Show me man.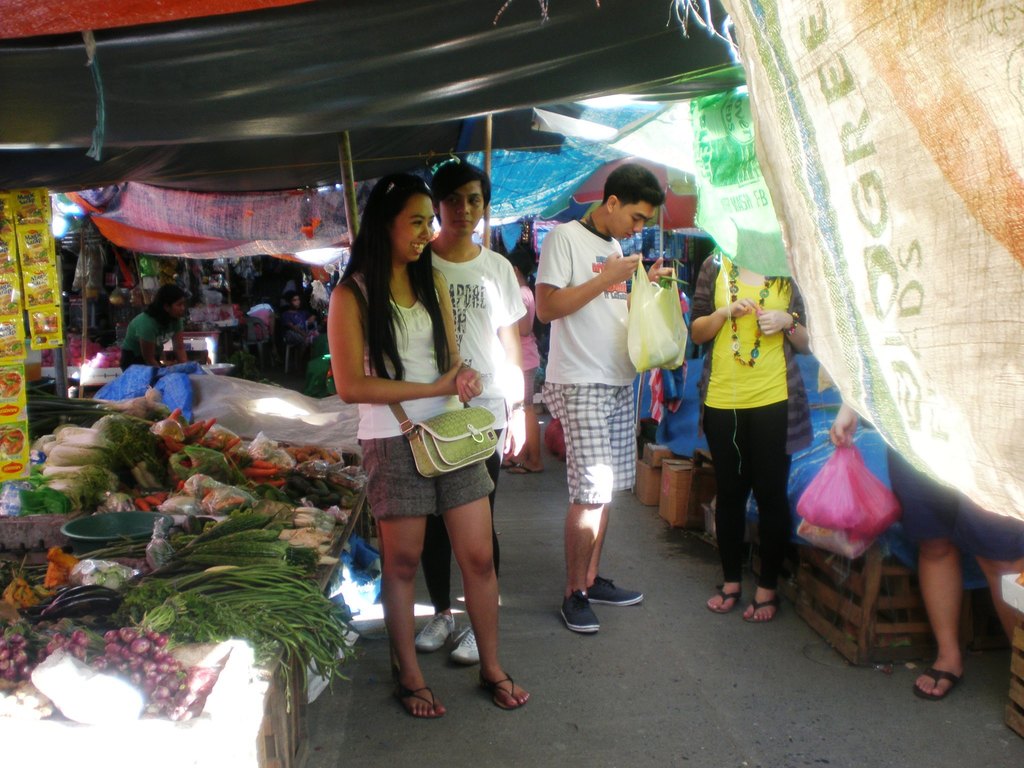
man is here: Rect(518, 149, 668, 624).
